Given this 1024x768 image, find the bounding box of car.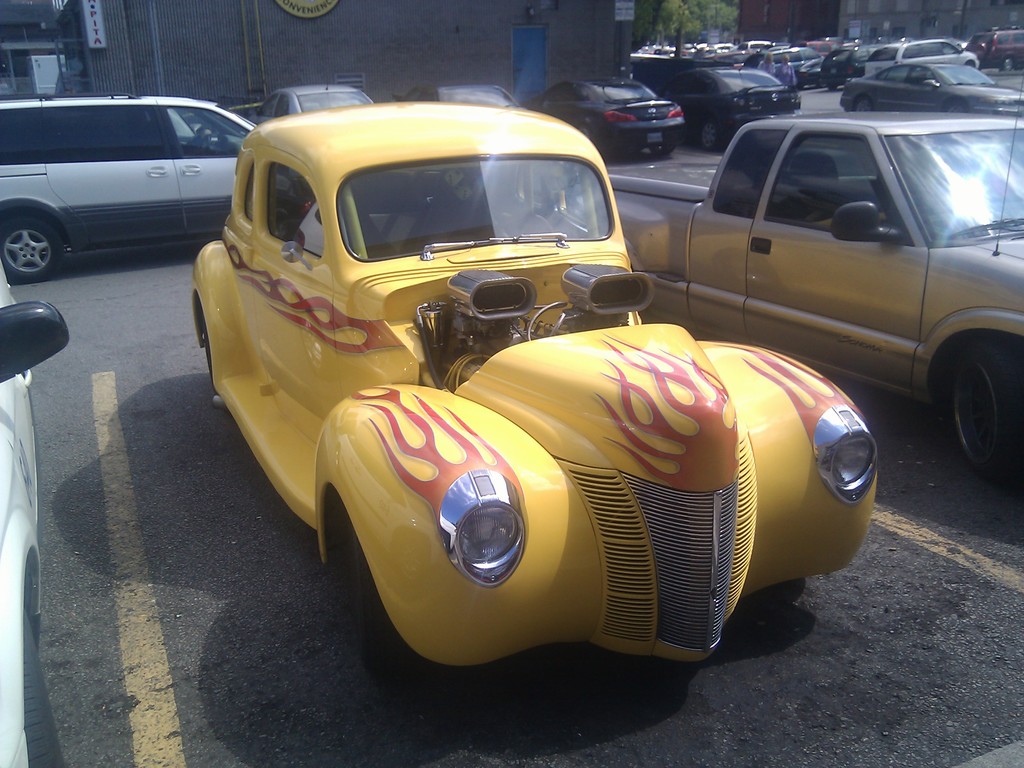
[left=251, top=77, right=376, bottom=129].
